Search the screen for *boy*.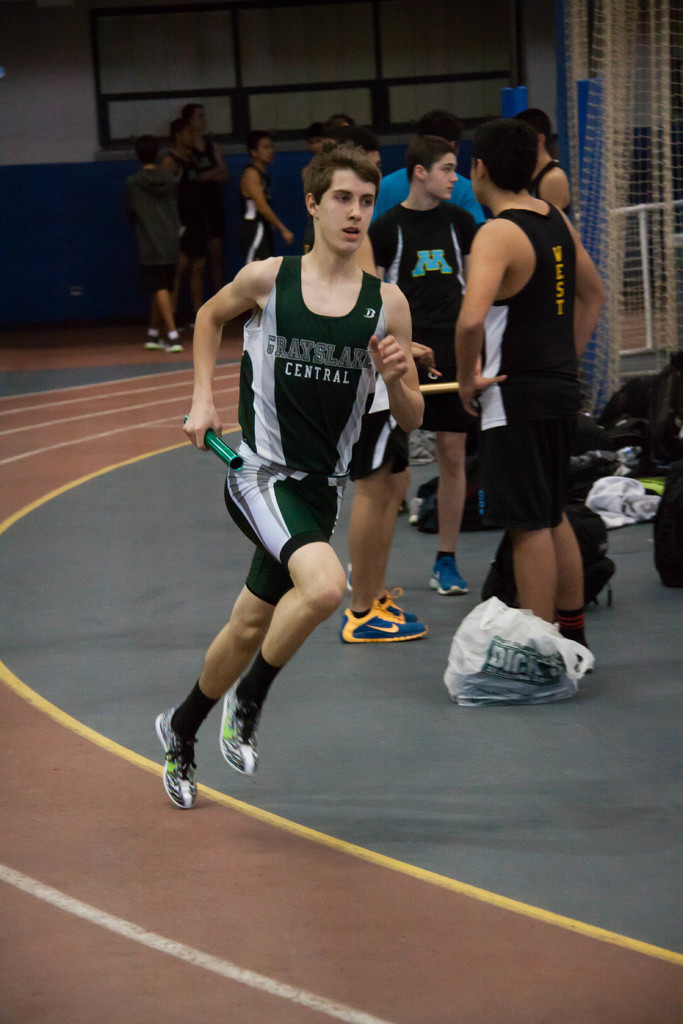
Found at (174,139,432,807).
